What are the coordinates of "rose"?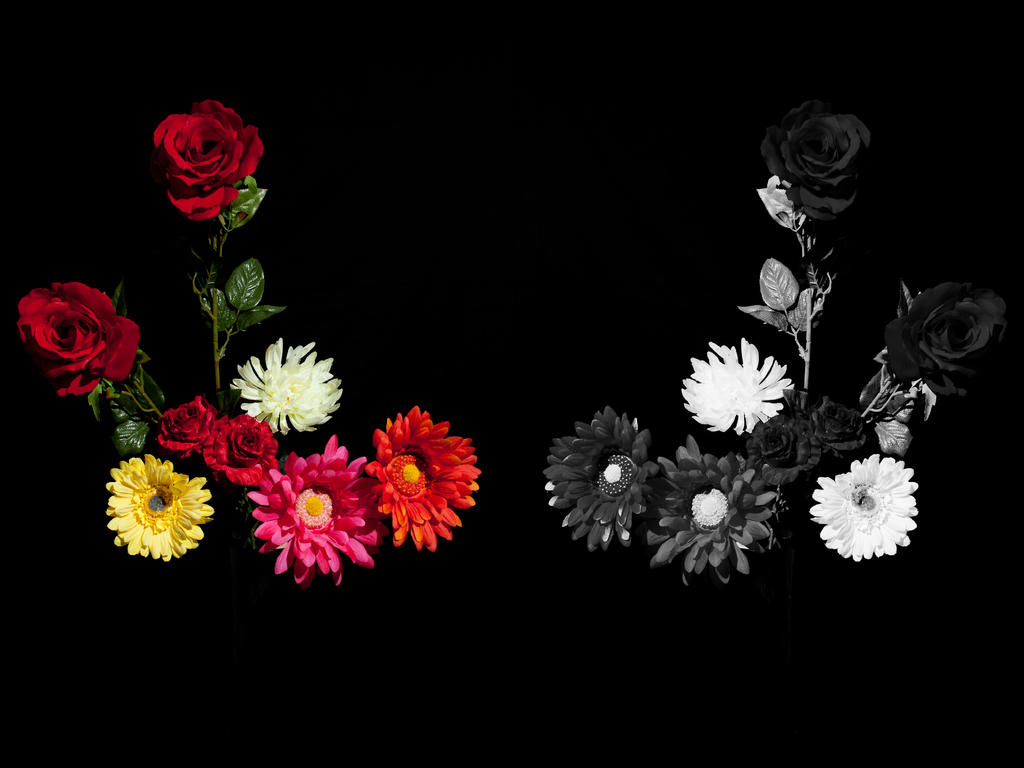
BBox(744, 412, 827, 488).
